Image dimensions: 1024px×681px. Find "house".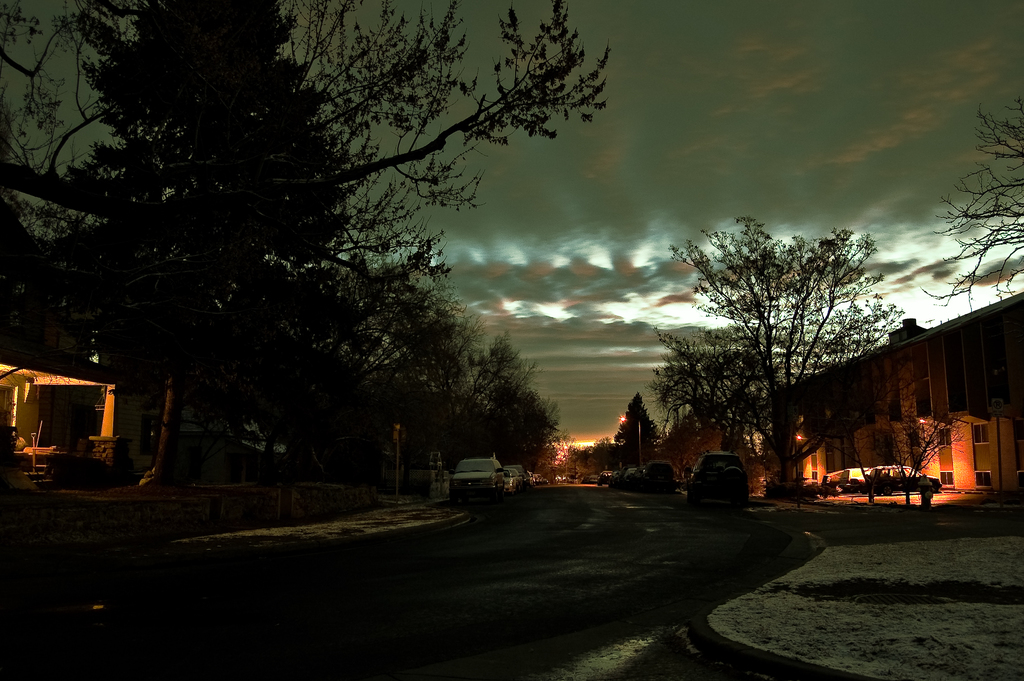
select_region(762, 285, 1020, 490).
